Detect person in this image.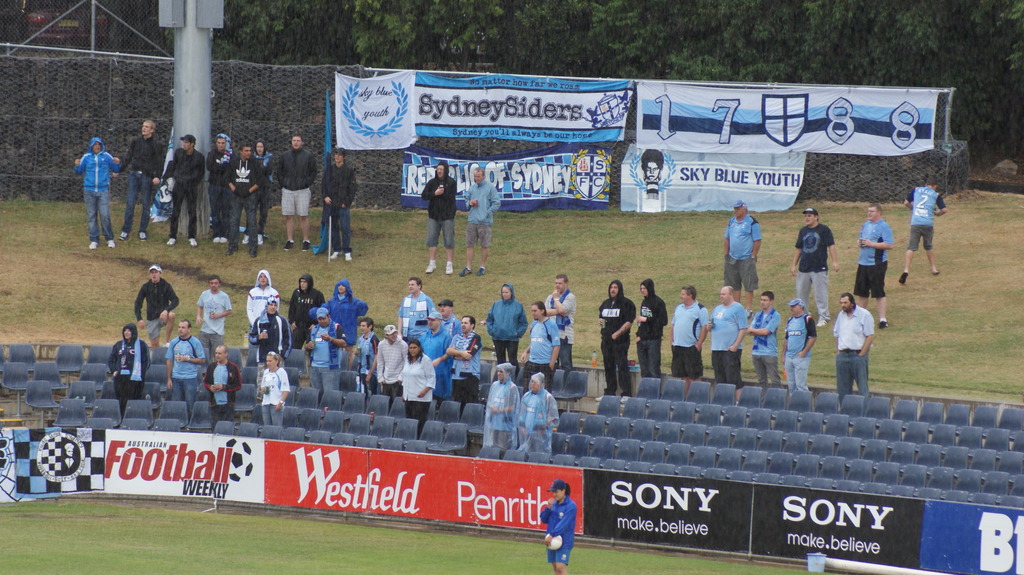
Detection: [373,322,401,388].
